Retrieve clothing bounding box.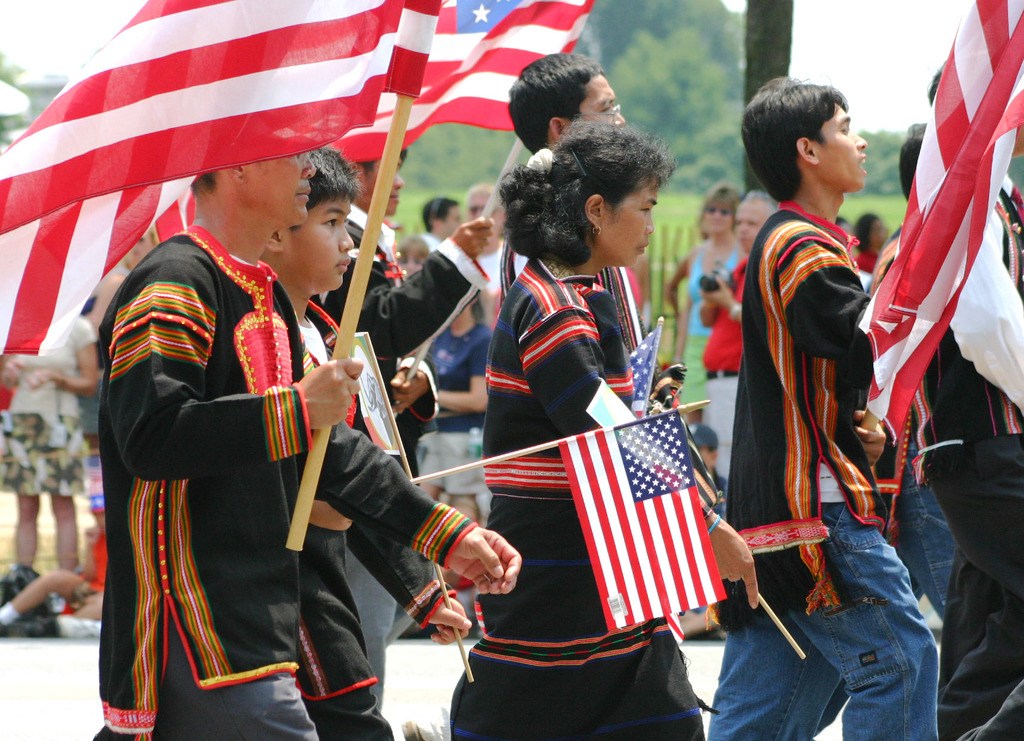
Bounding box: [left=703, top=247, right=751, bottom=503].
